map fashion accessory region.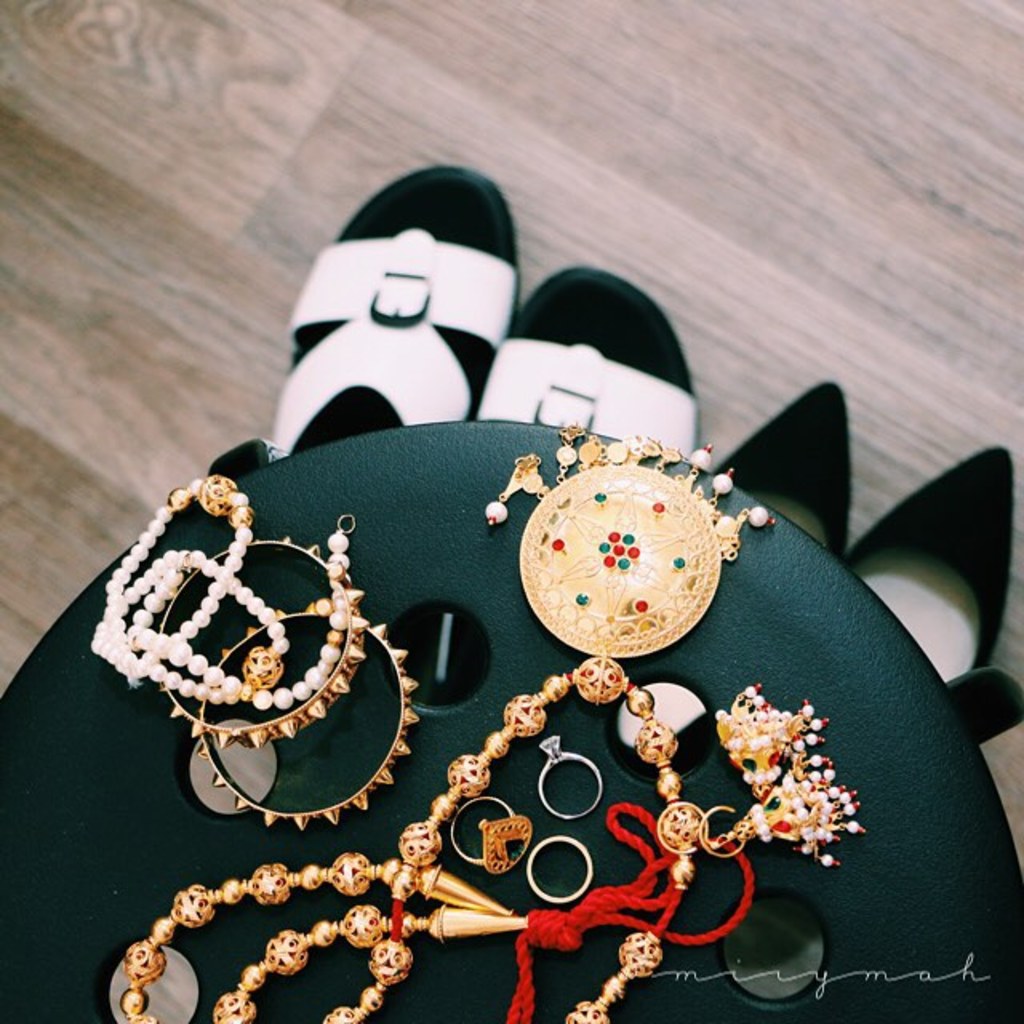
Mapped to x1=848 y1=448 x2=1022 y2=738.
